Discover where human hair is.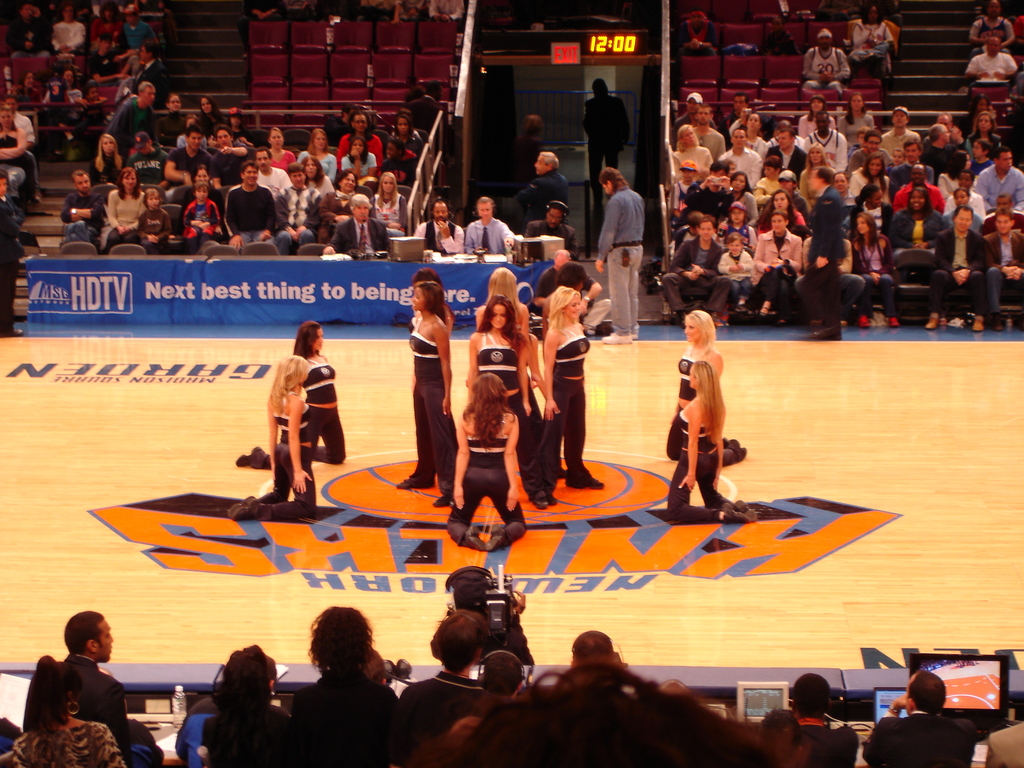
Discovered at [left=684, top=308, right=717, bottom=353].
